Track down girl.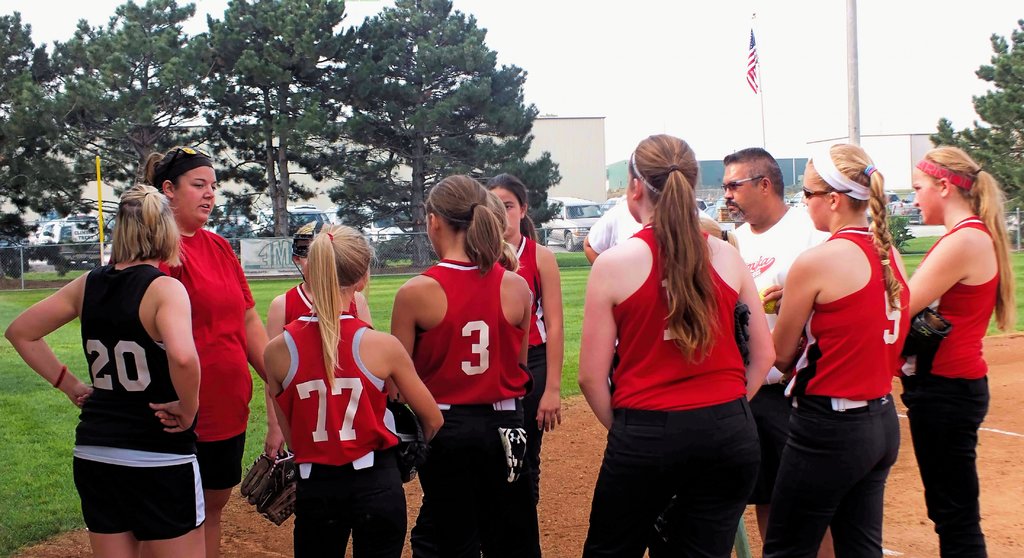
Tracked to 898:133:1014:557.
